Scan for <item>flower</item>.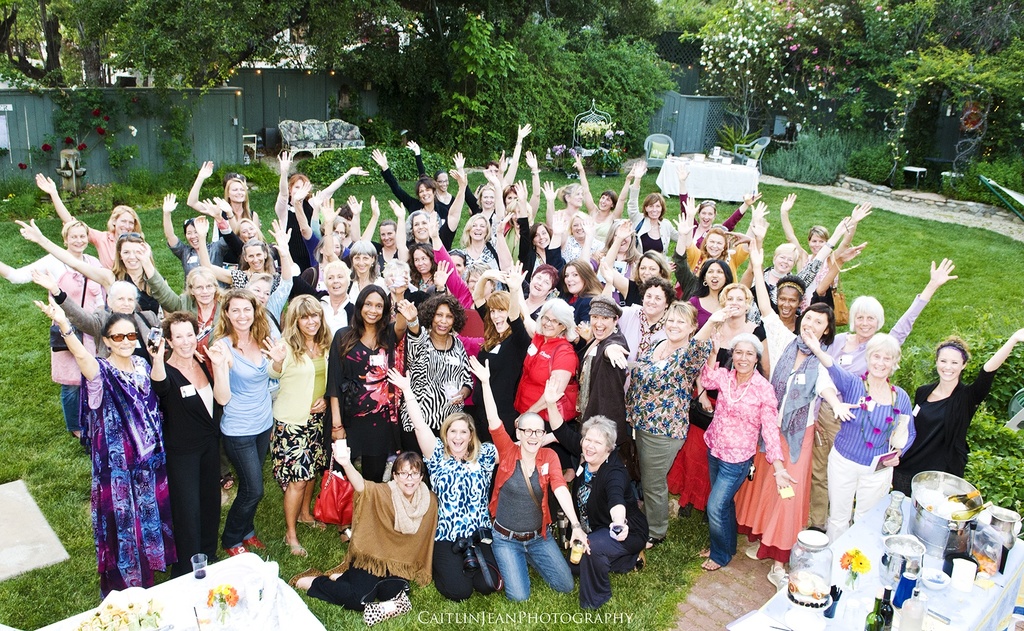
Scan result: region(93, 125, 108, 137).
